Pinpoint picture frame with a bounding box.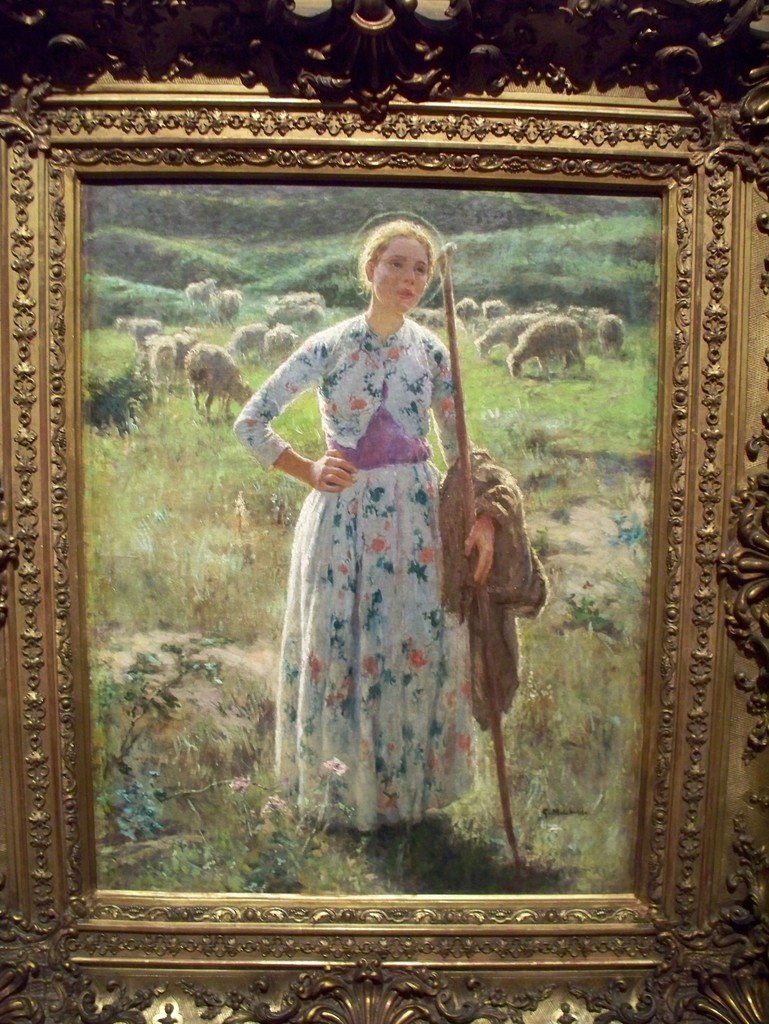
detection(0, 0, 768, 1023).
